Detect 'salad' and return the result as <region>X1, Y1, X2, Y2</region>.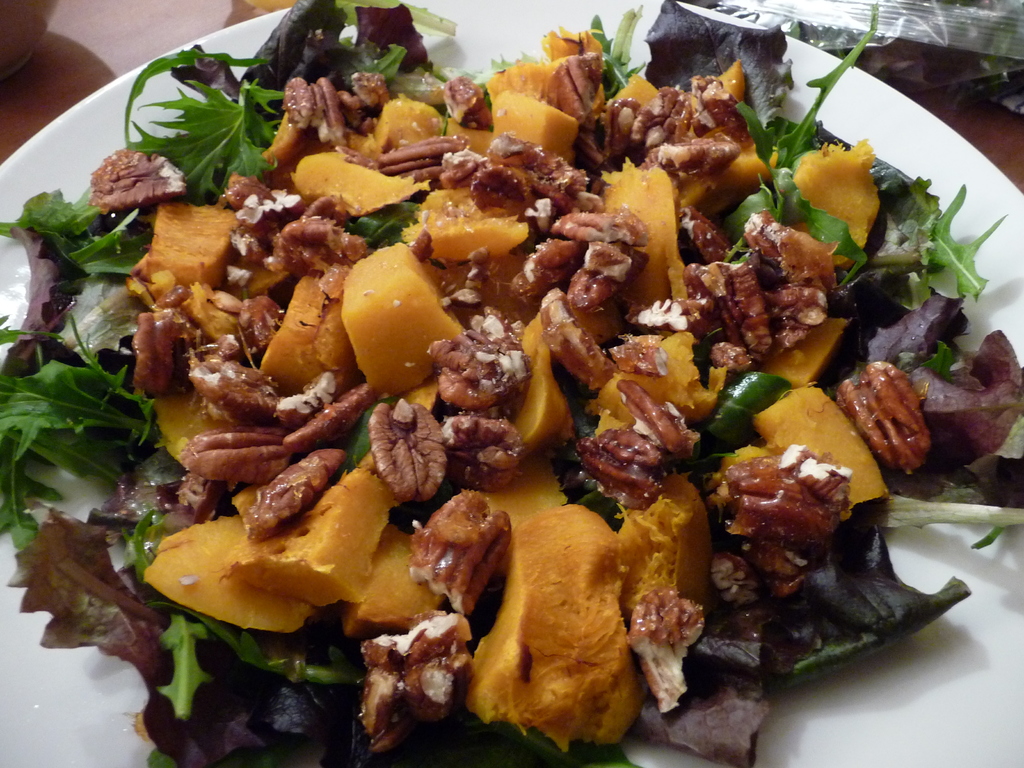
<region>0, 0, 1023, 767</region>.
